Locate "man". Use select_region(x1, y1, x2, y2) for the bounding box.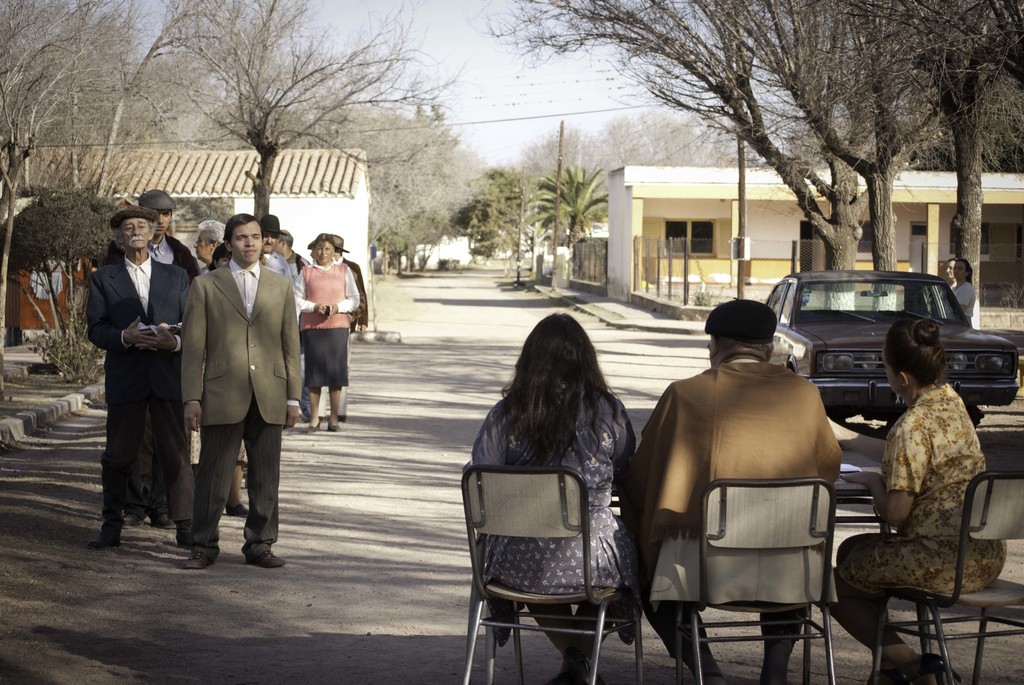
select_region(182, 215, 304, 570).
